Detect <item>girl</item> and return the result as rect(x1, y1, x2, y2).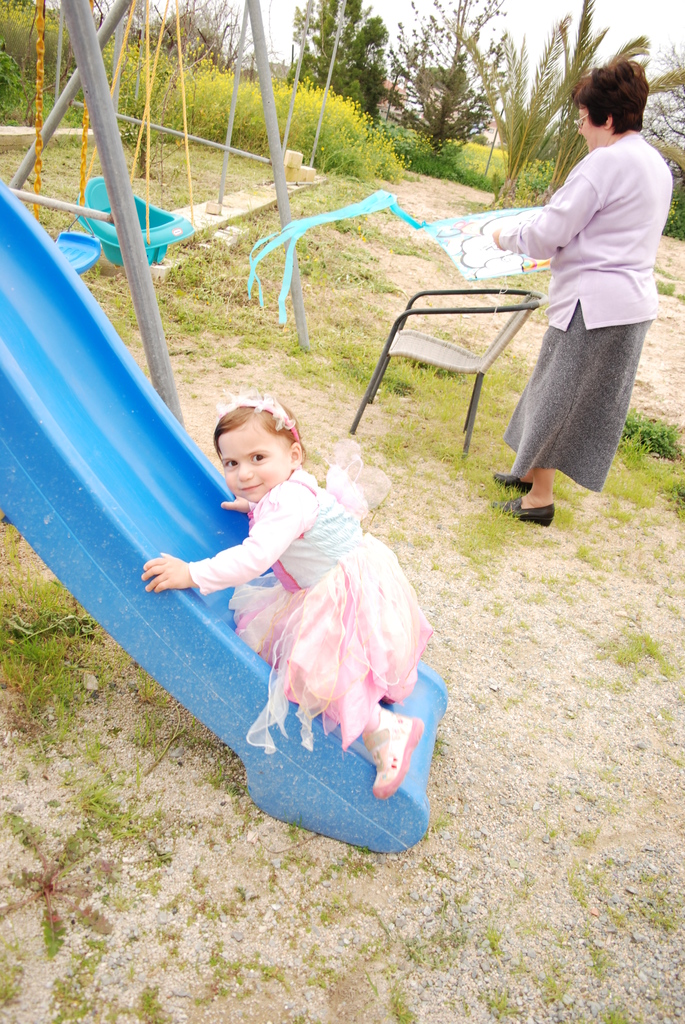
rect(138, 385, 430, 799).
